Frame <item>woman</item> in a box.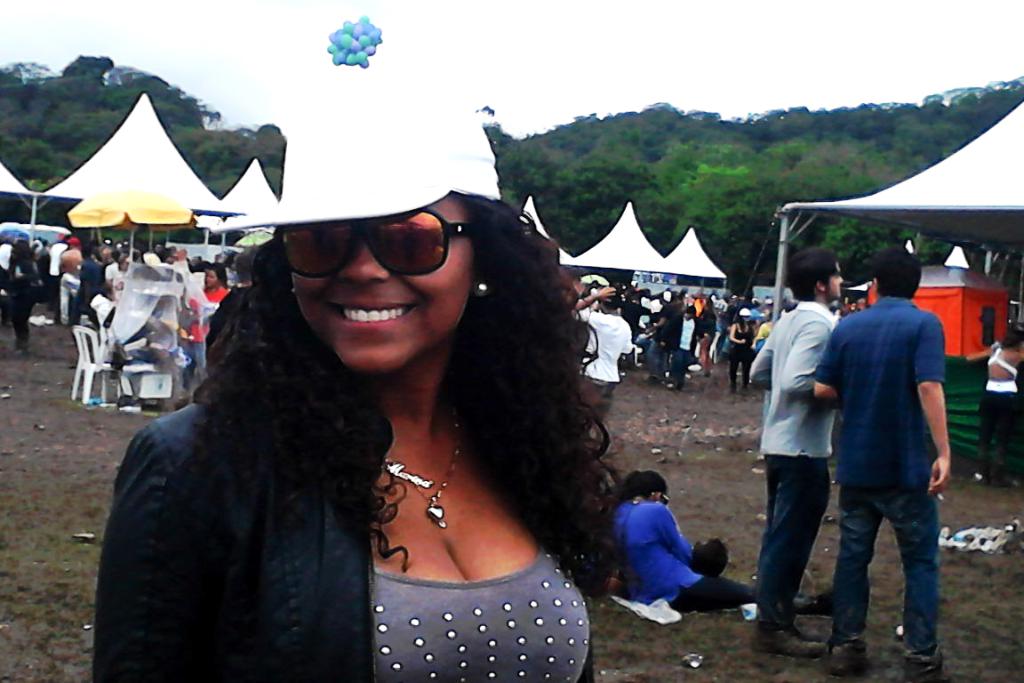
[left=963, top=326, right=1023, bottom=488].
